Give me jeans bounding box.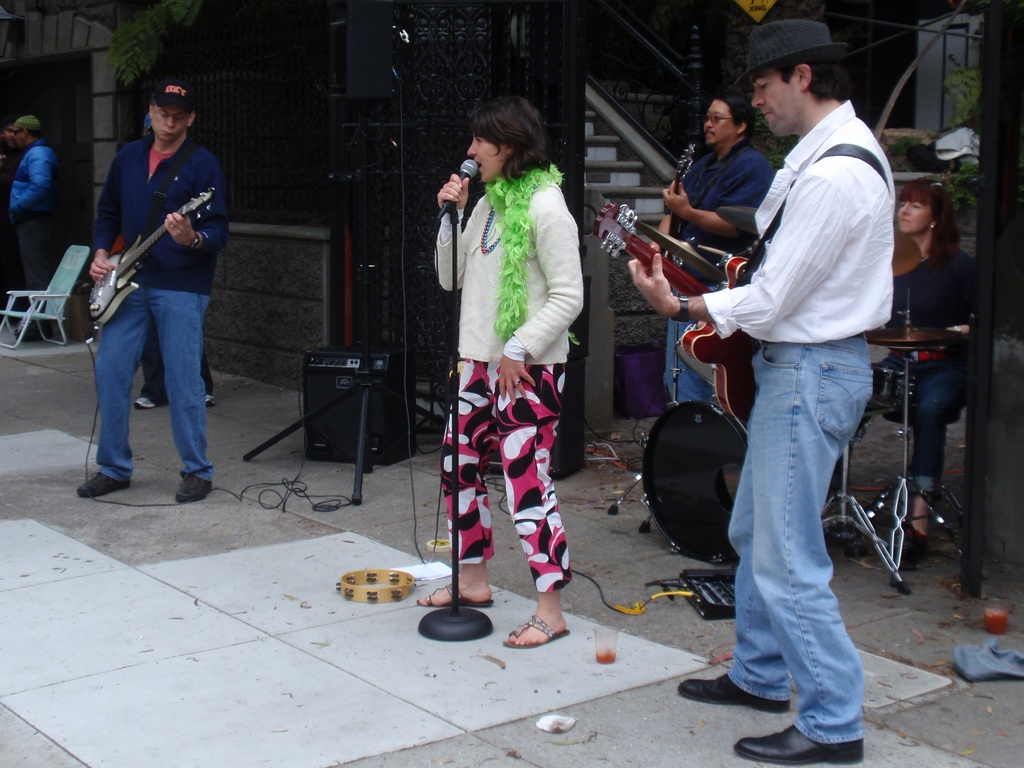
BBox(713, 345, 890, 737).
